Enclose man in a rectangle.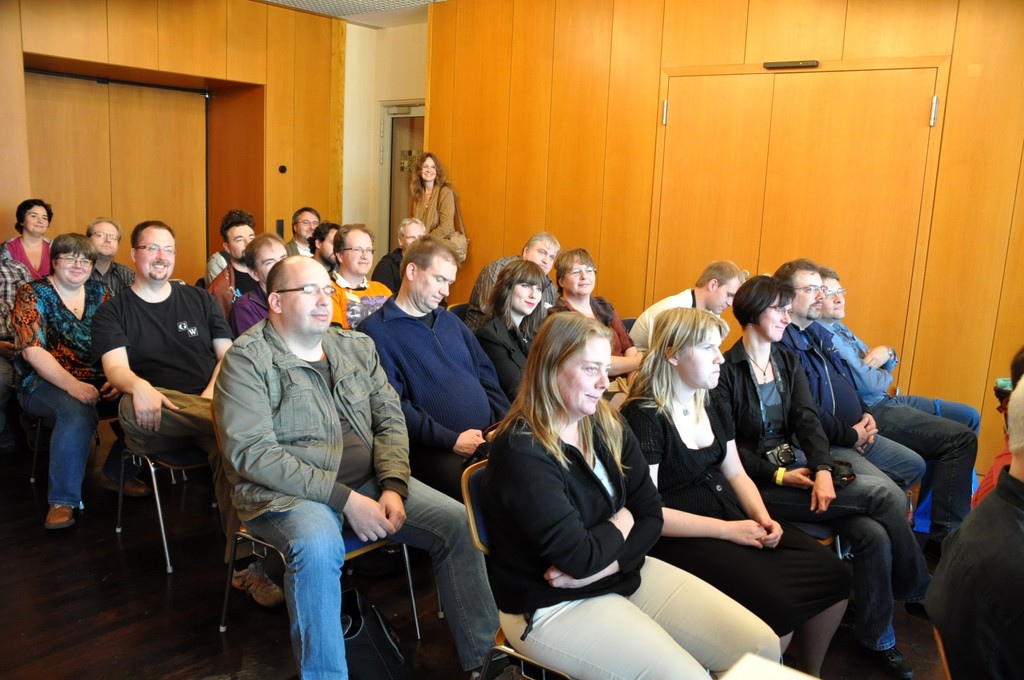
Rect(320, 211, 400, 325).
